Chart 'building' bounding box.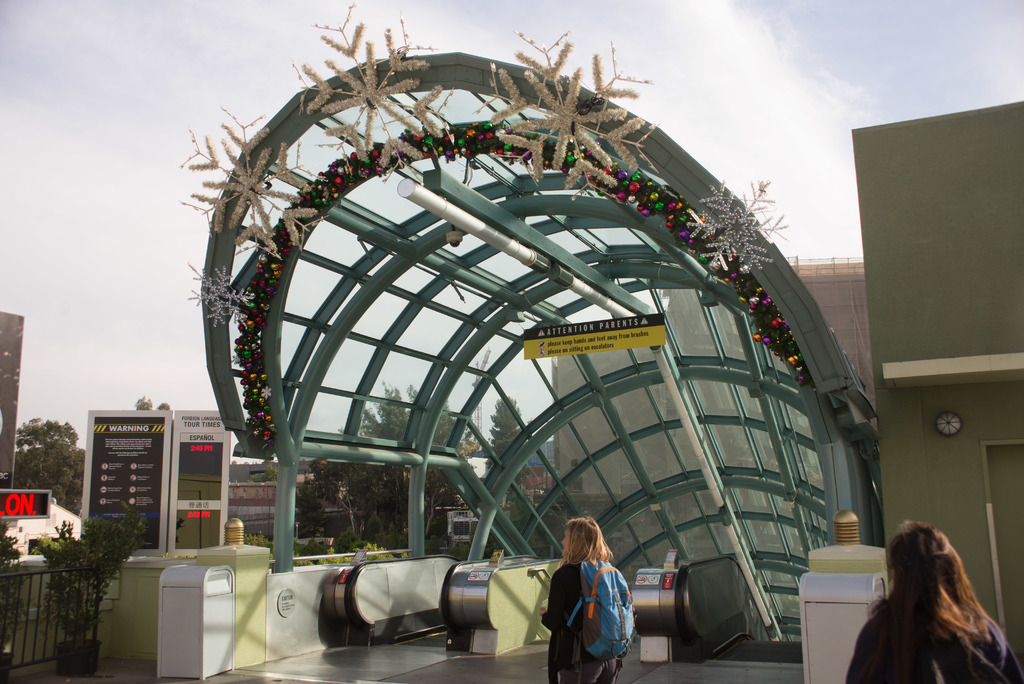
Charted: <box>0,313,31,491</box>.
